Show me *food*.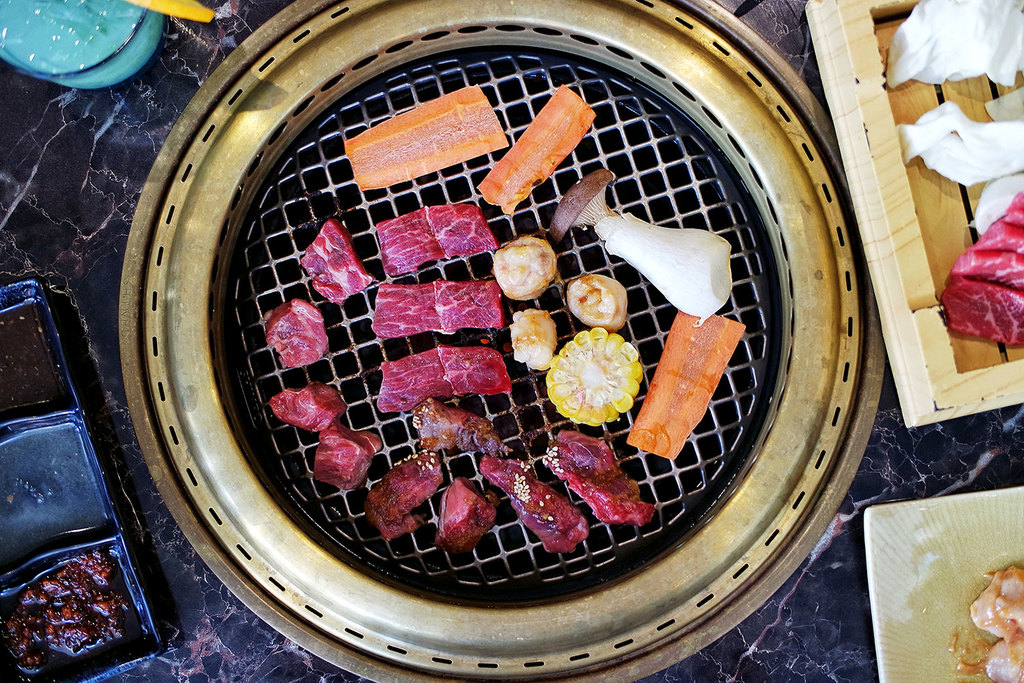
*food* is here: [980,90,1023,123].
